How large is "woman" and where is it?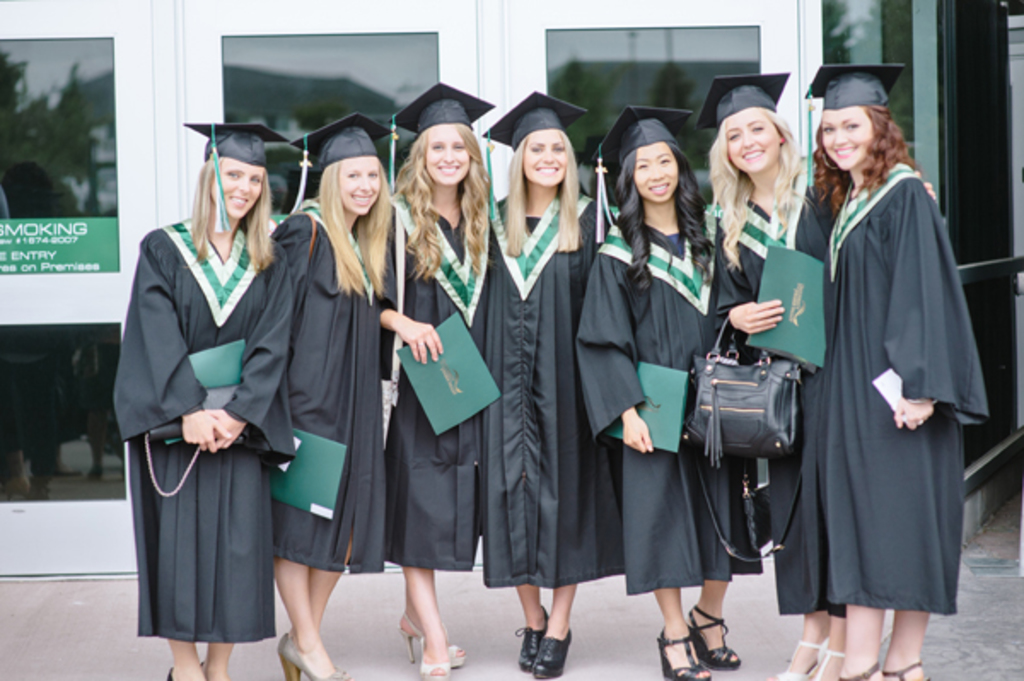
Bounding box: [x1=119, y1=123, x2=302, y2=672].
